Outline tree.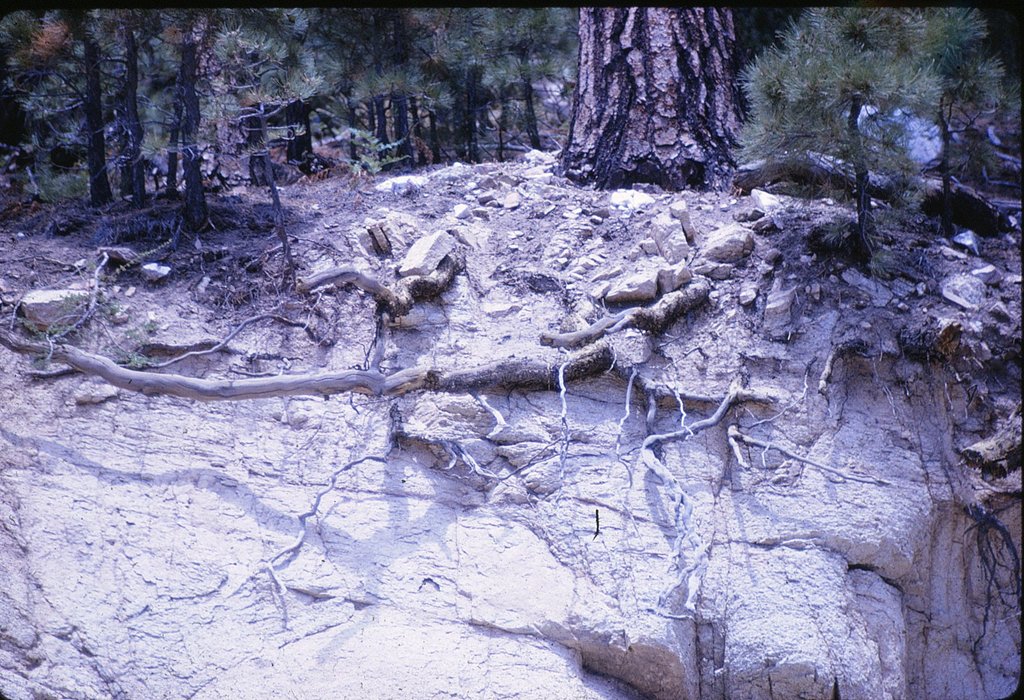
Outline: <box>544,0,762,216</box>.
